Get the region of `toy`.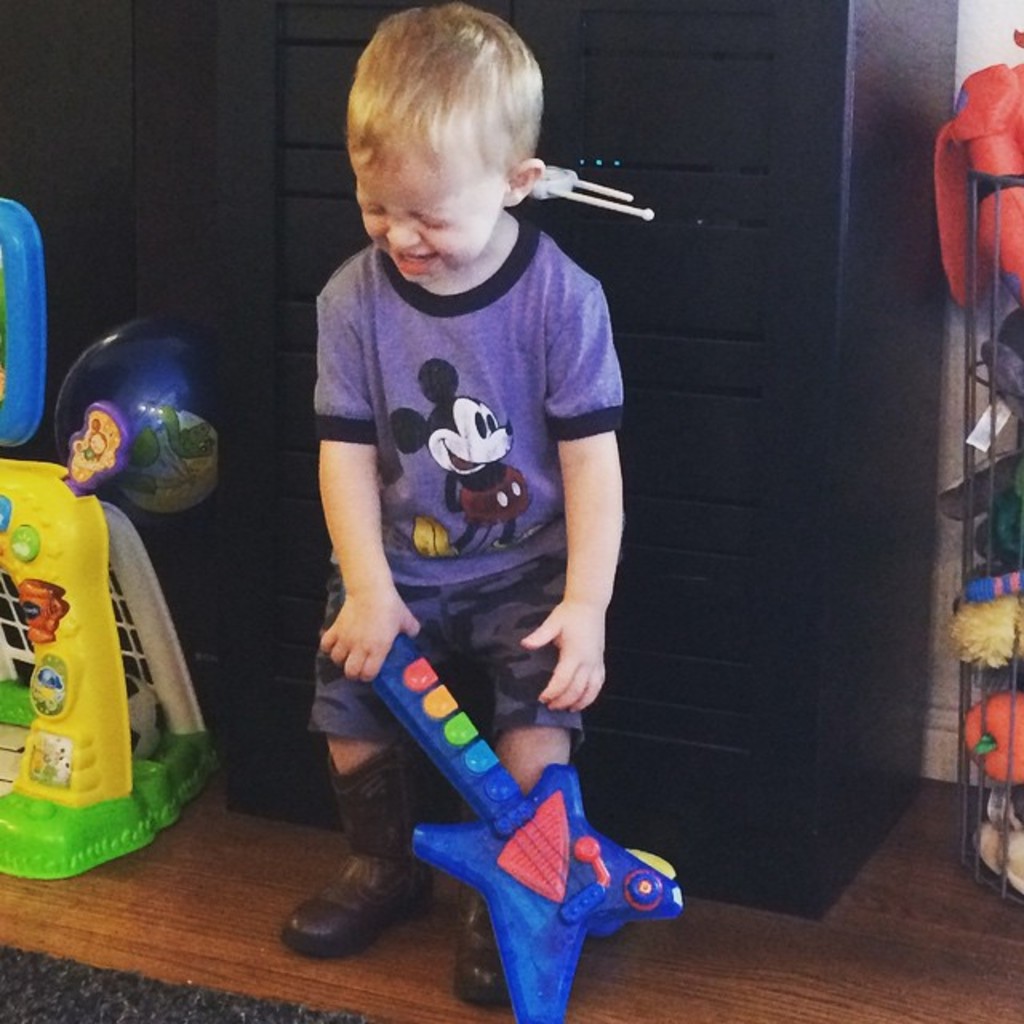
x1=933 y1=549 x2=1022 y2=677.
